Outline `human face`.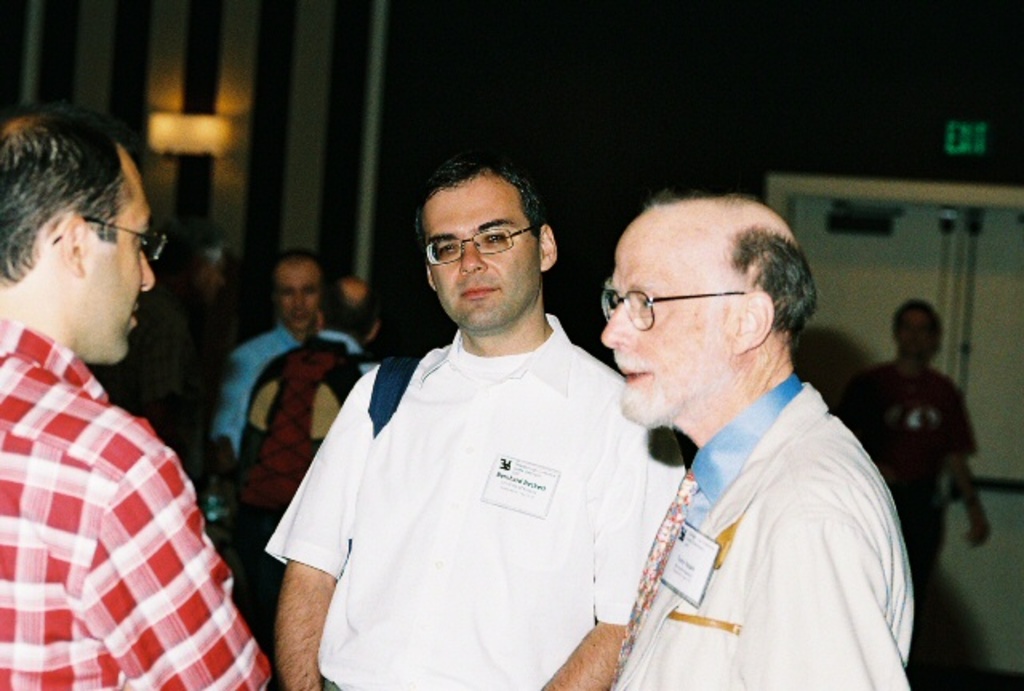
Outline: [285, 264, 315, 326].
